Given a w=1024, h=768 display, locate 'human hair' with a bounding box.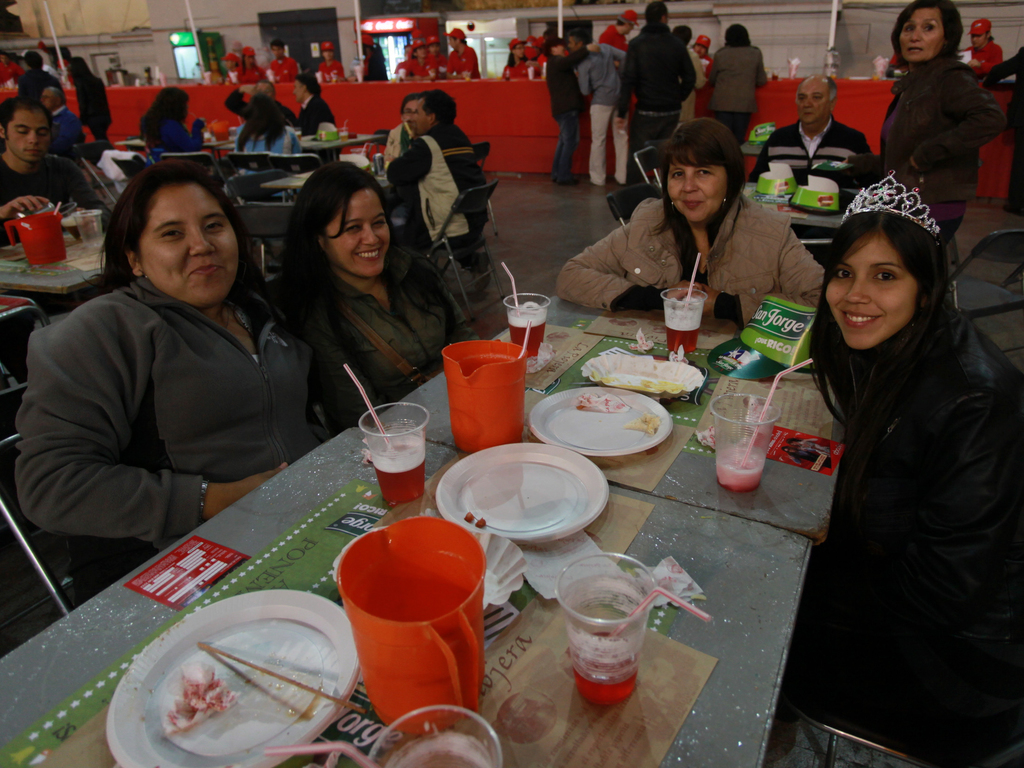
Located: pyautogui.locateOnScreen(26, 51, 42, 72).
